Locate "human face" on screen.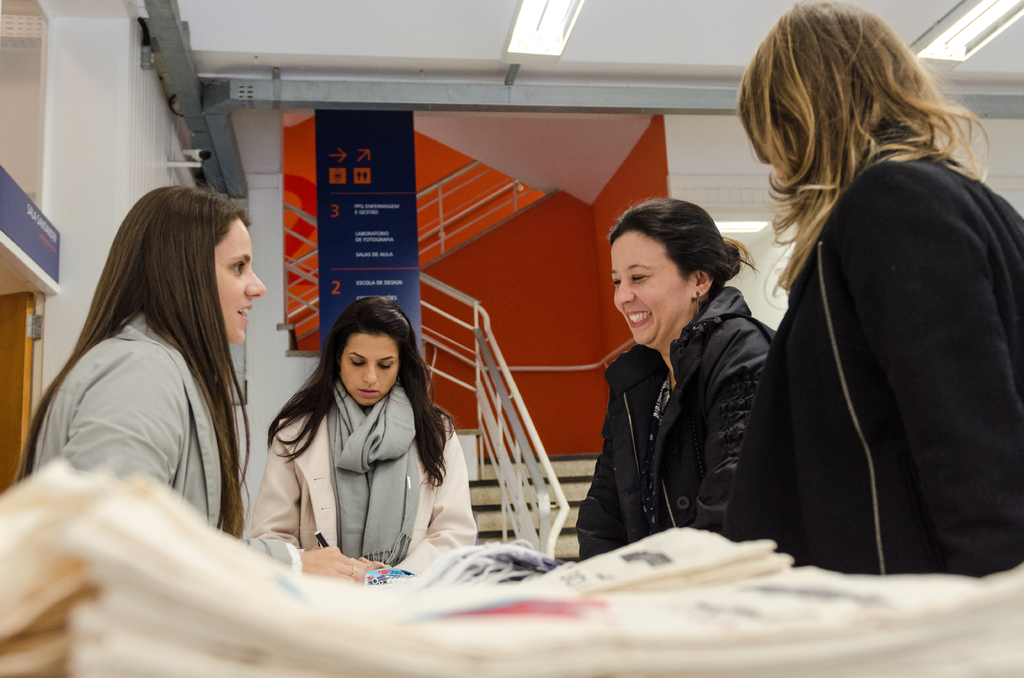
On screen at [x1=606, y1=234, x2=689, y2=346].
